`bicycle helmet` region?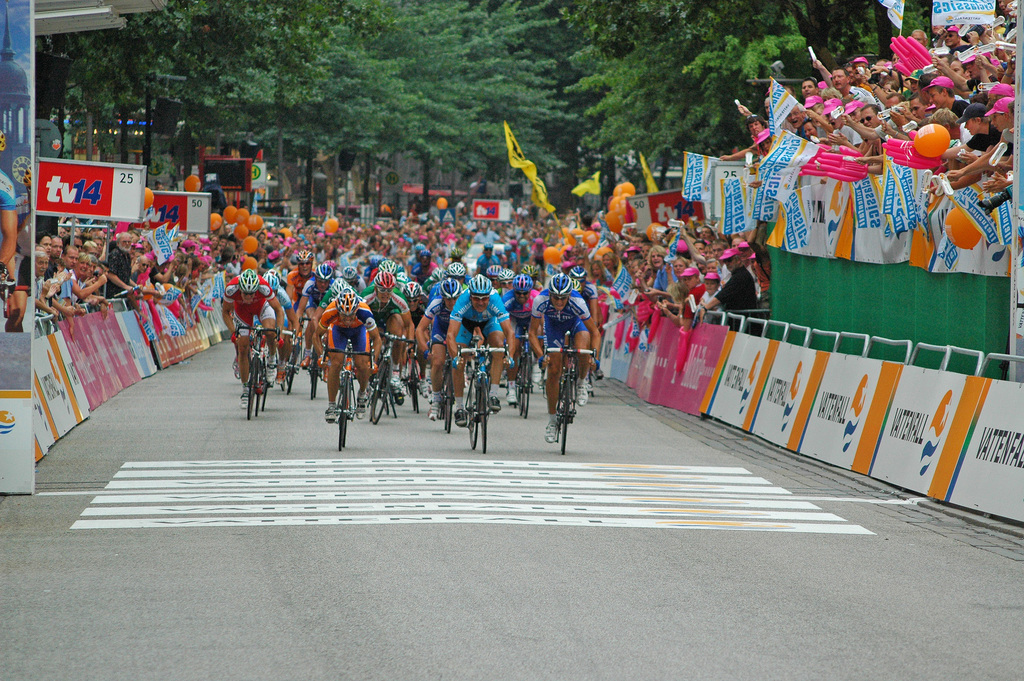
pyautogui.locateOnScreen(441, 281, 460, 303)
